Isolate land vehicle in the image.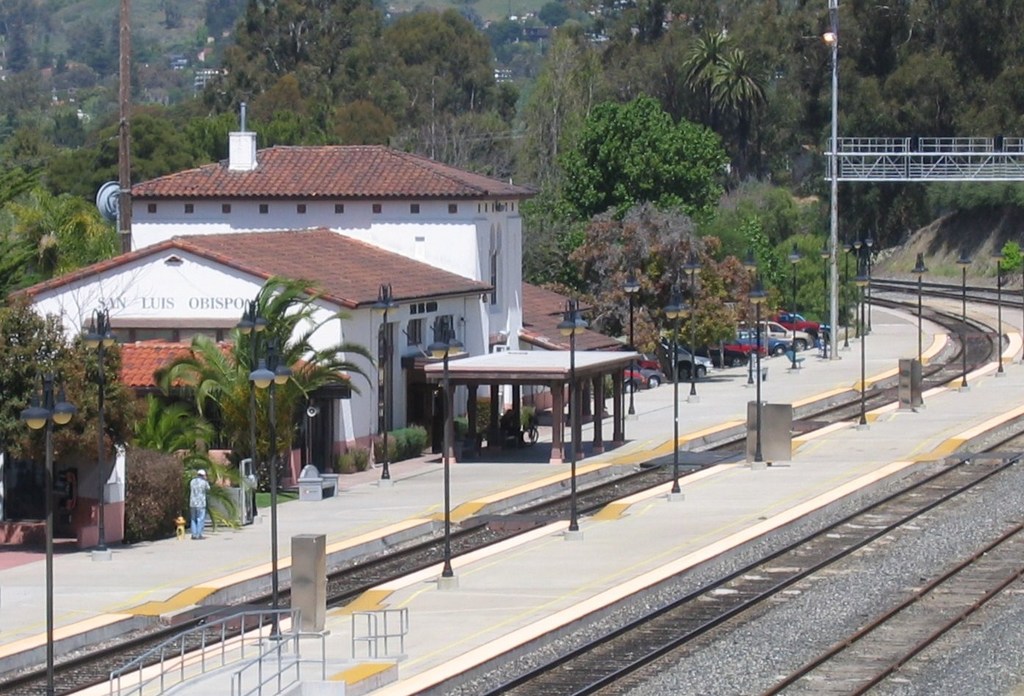
Isolated region: 672,346,716,379.
